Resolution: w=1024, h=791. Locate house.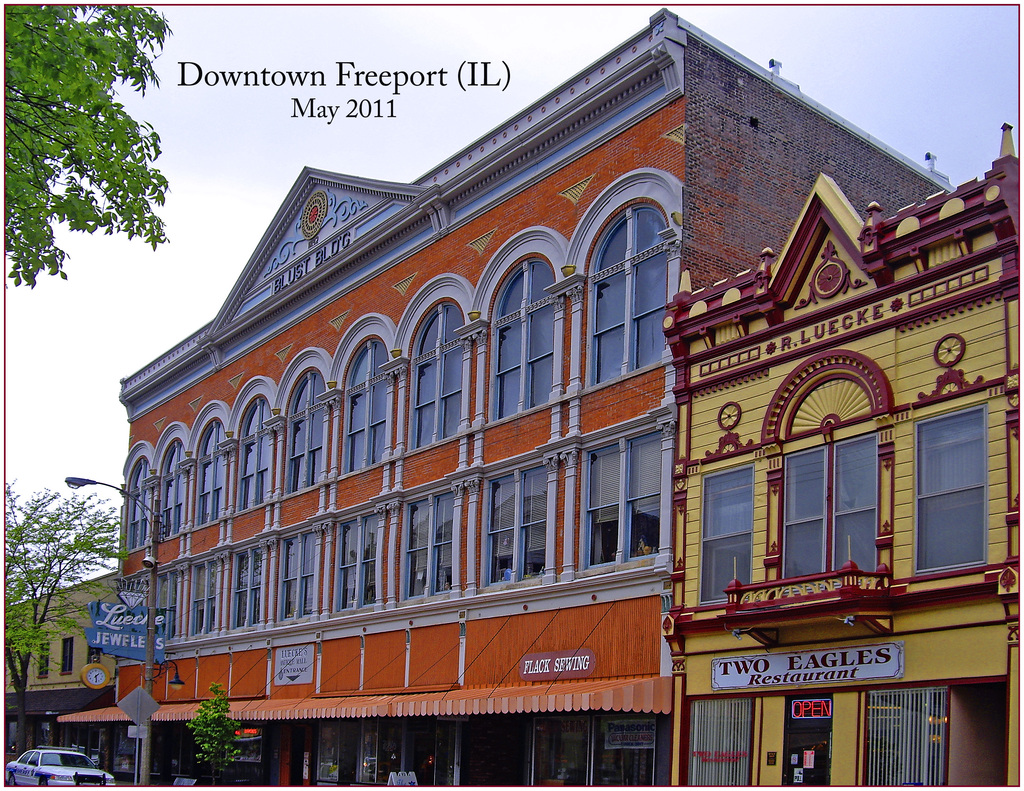
0:571:116:767.
